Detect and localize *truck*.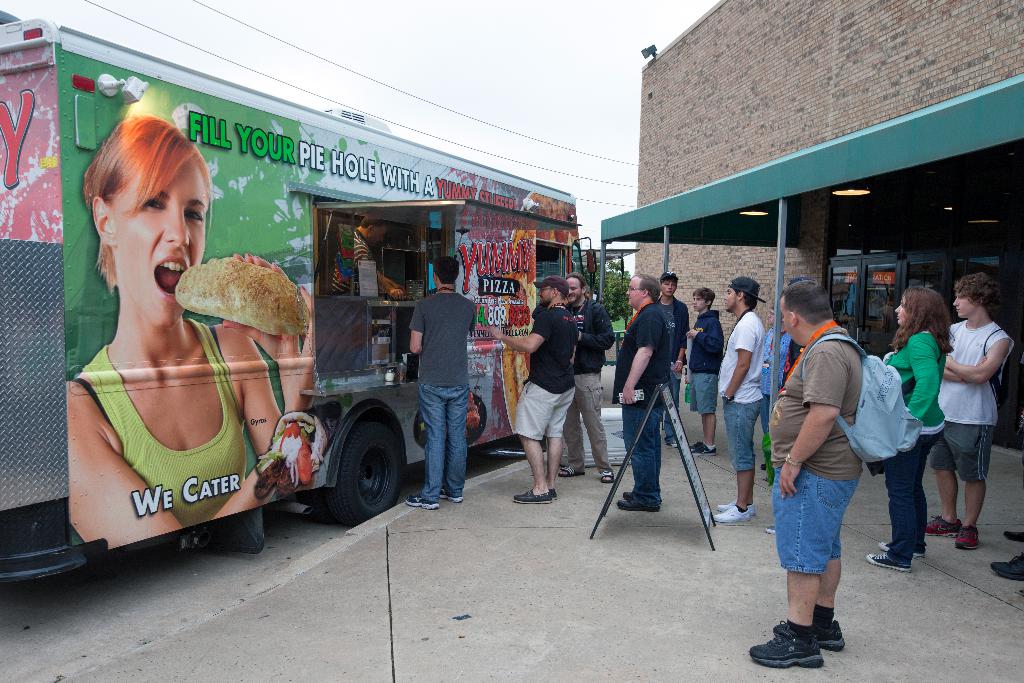
Localized at pyautogui.locateOnScreen(2, 13, 670, 567).
